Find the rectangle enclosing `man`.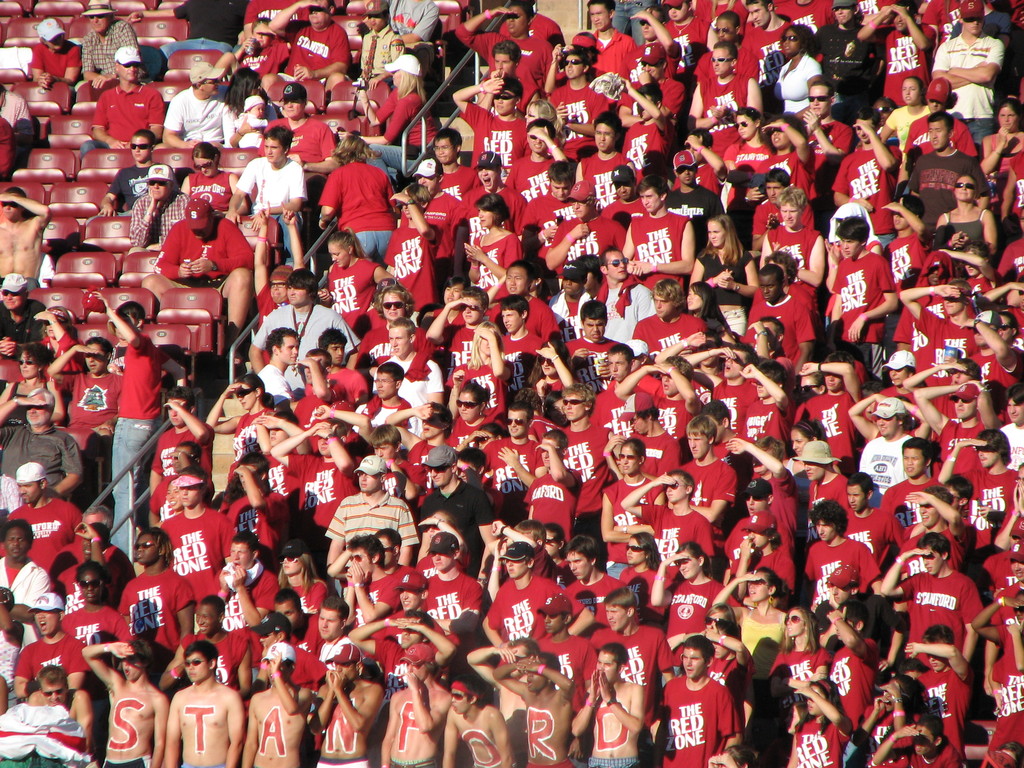
left=493, top=650, right=576, bottom=767.
